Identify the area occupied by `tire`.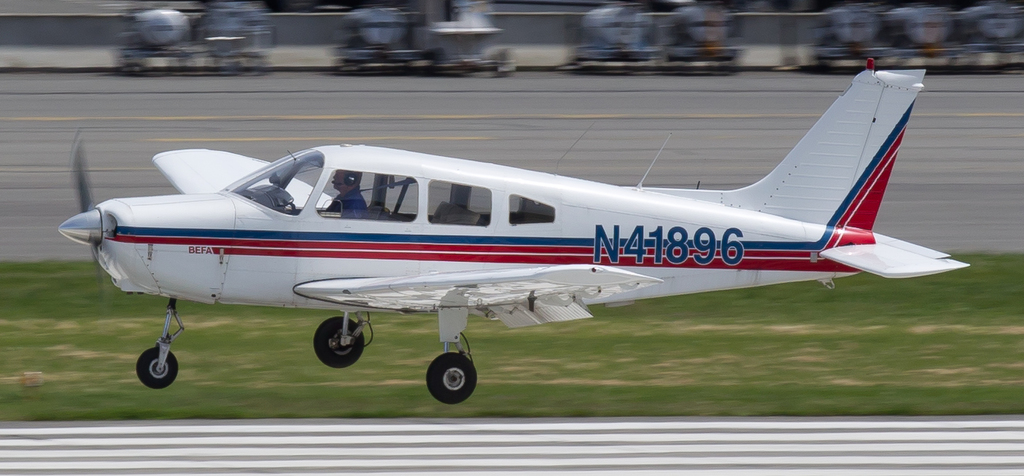
Area: 429:352:479:404.
